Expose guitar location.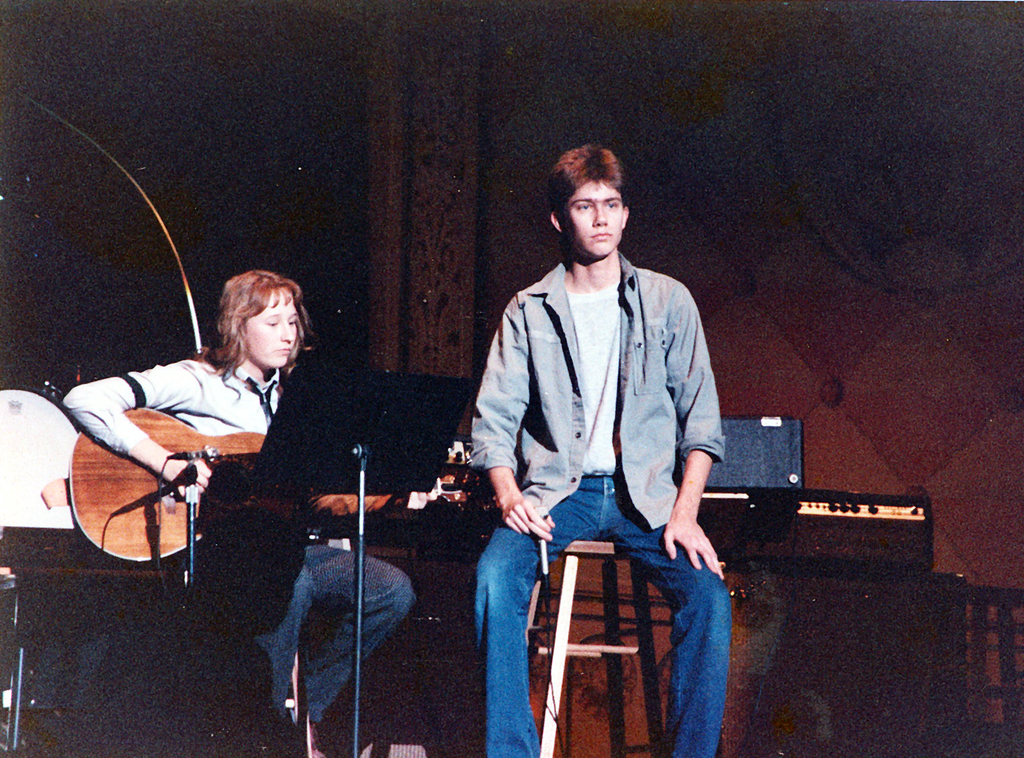
Exposed at [x1=41, y1=404, x2=484, y2=563].
